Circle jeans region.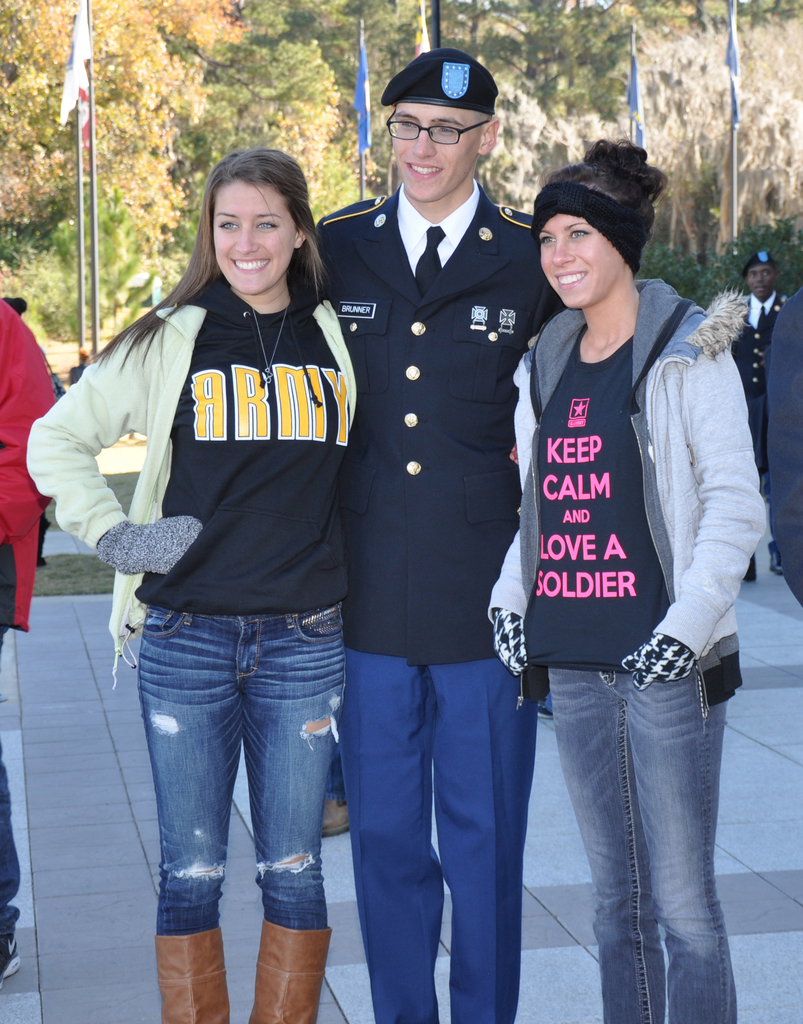
Region: (136,600,346,933).
